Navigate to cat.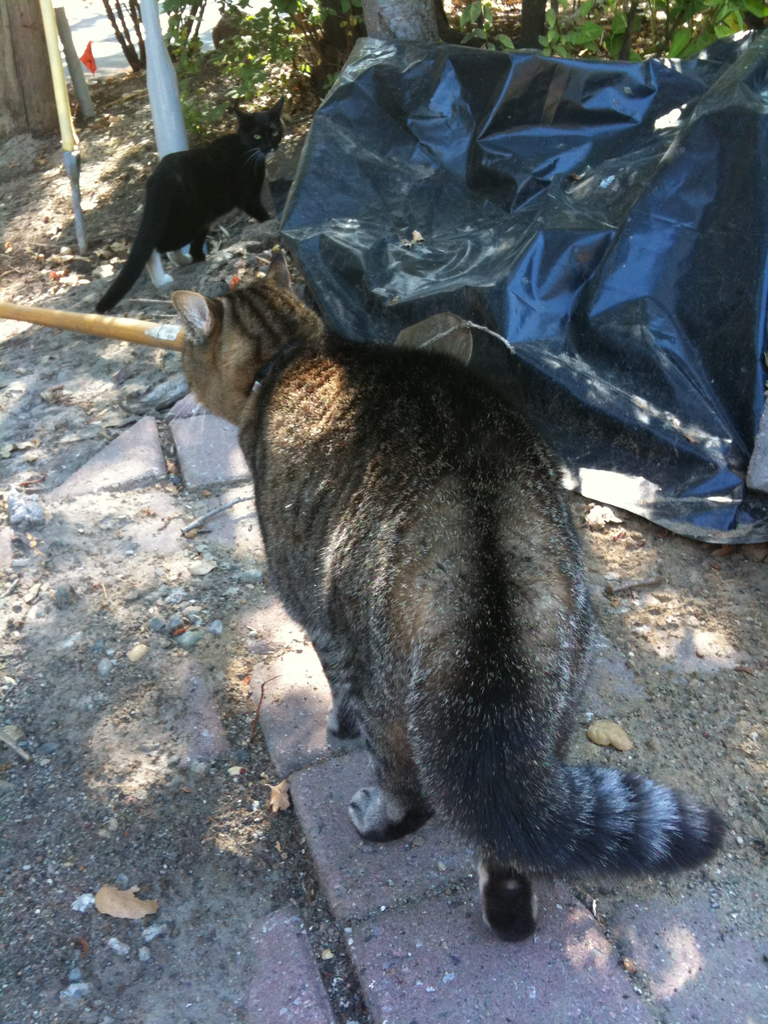
Navigation target: {"left": 182, "top": 249, "right": 726, "bottom": 945}.
